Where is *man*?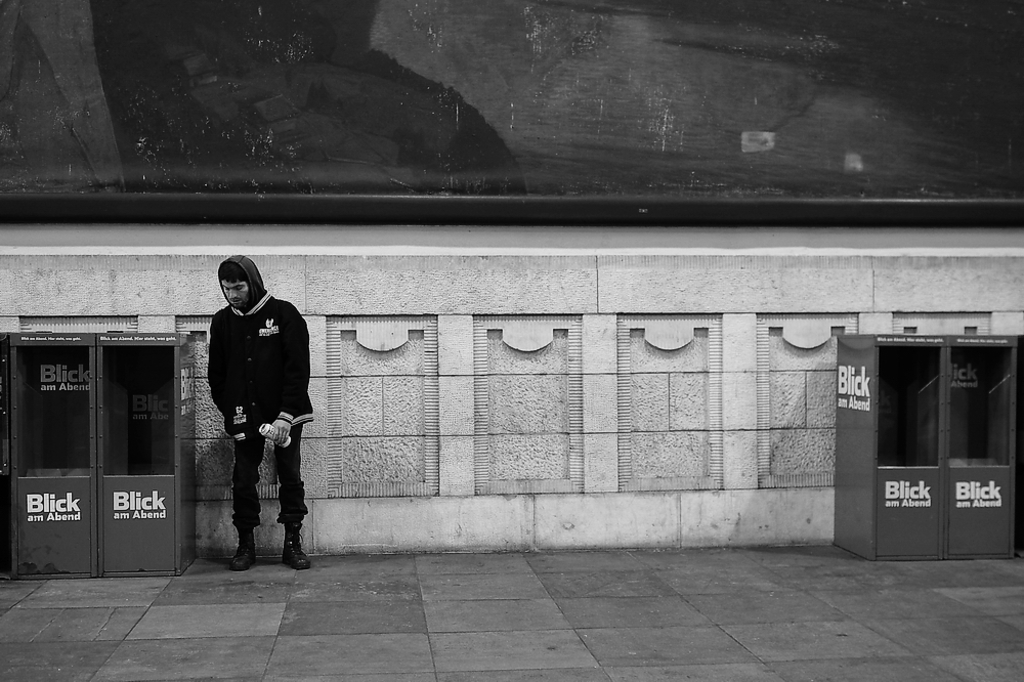
188,259,321,599.
